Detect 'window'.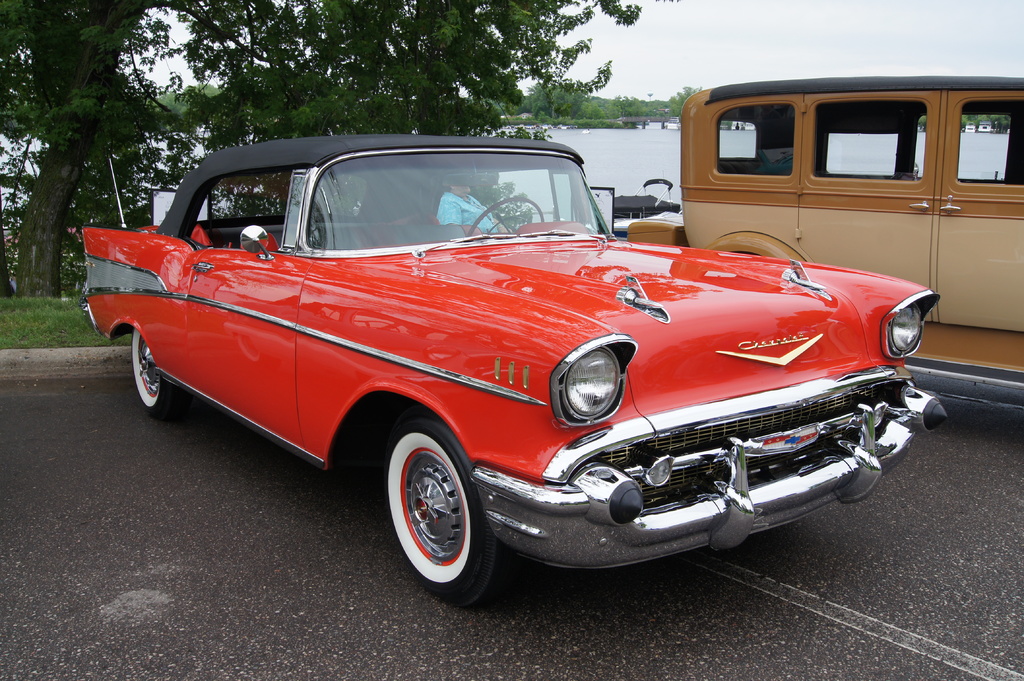
Detected at locate(182, 166, 294, 251).
